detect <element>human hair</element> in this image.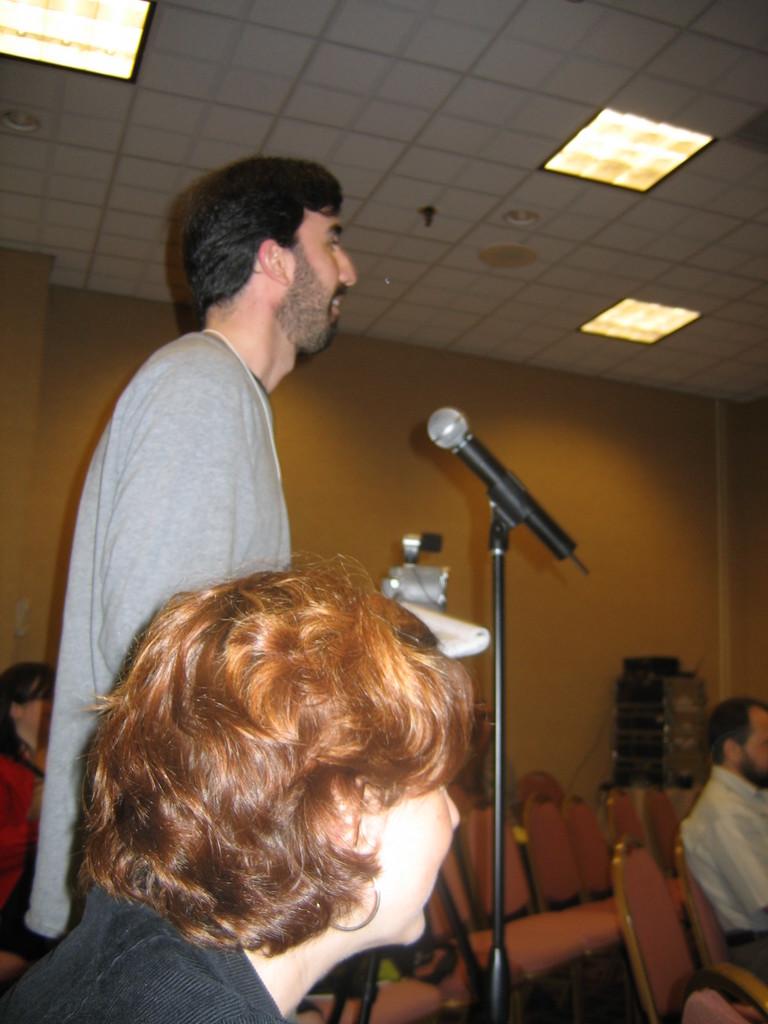
Detection: box(708, 694, 767, 767).
